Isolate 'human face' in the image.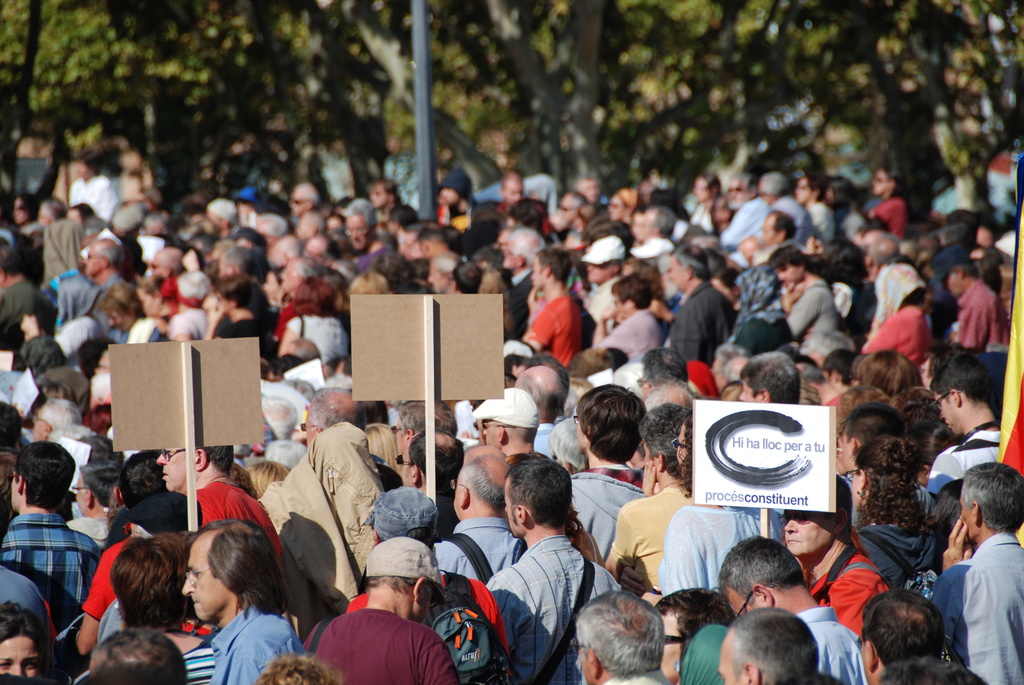
Isolated region: [left=476, top=418, right=486, bottom=443].
